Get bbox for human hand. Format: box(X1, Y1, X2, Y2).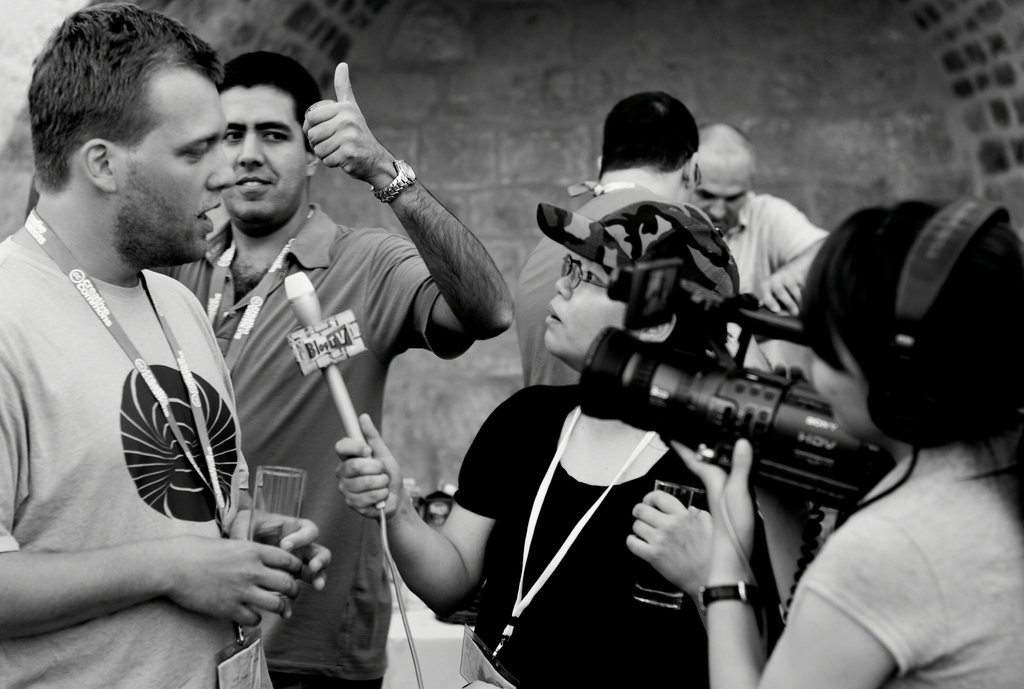
box(293, 69, 415, 207).
